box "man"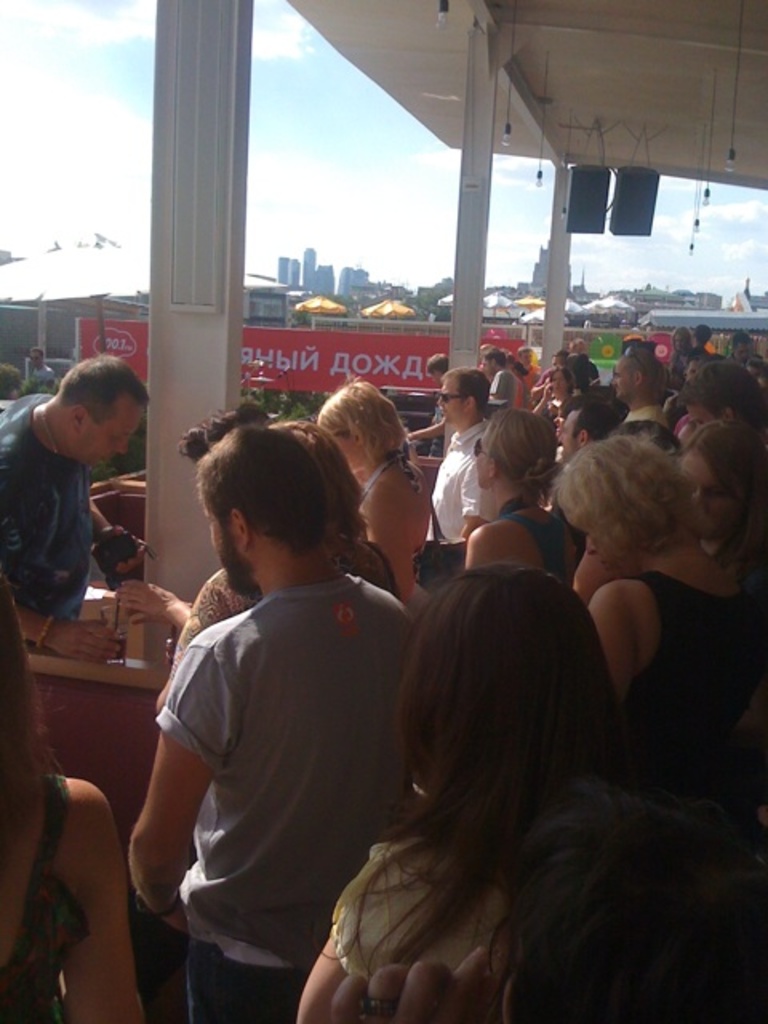
rect(134, 418, 442, 1022)
